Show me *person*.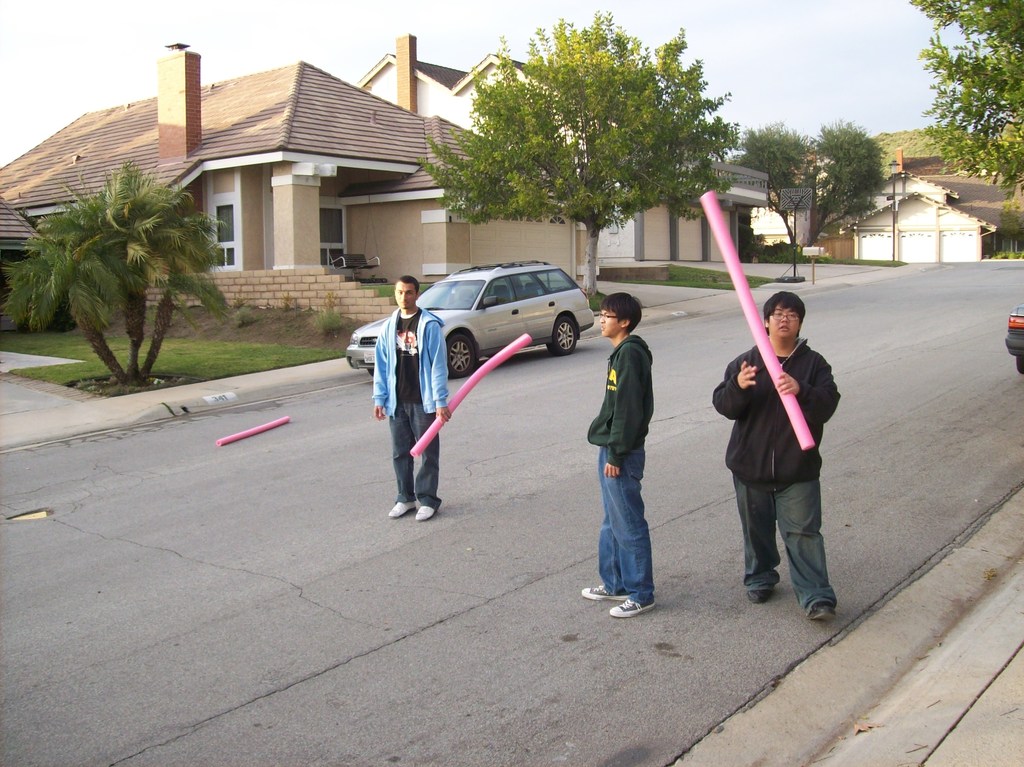
*person* is here: box(589, 268, 674, 606).
